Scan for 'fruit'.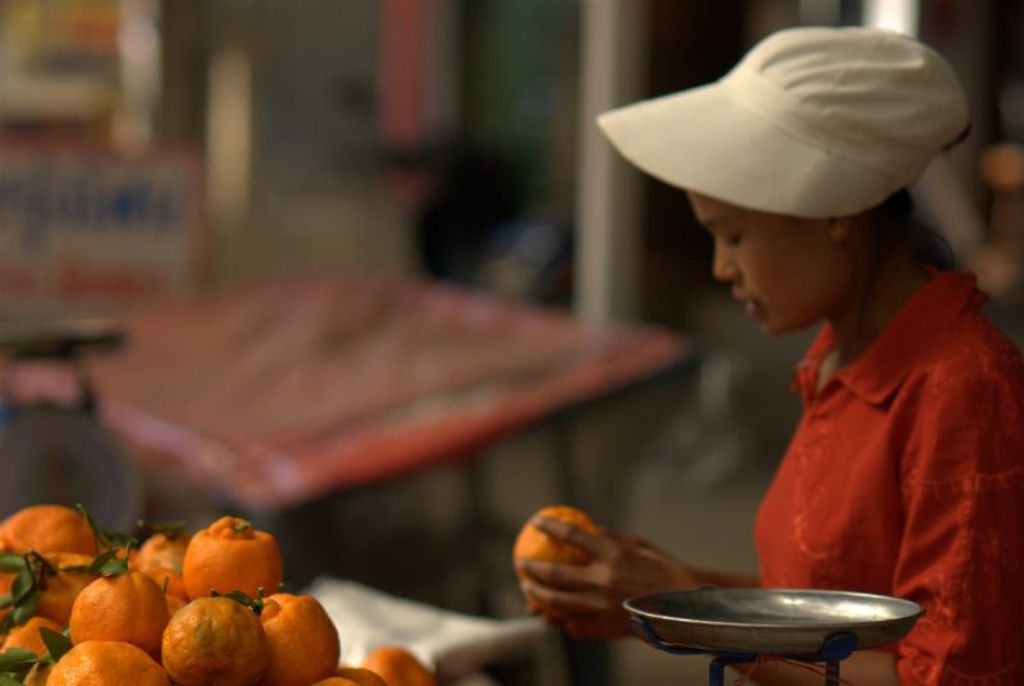
Scan result: region(253, 594, 342, 685).
